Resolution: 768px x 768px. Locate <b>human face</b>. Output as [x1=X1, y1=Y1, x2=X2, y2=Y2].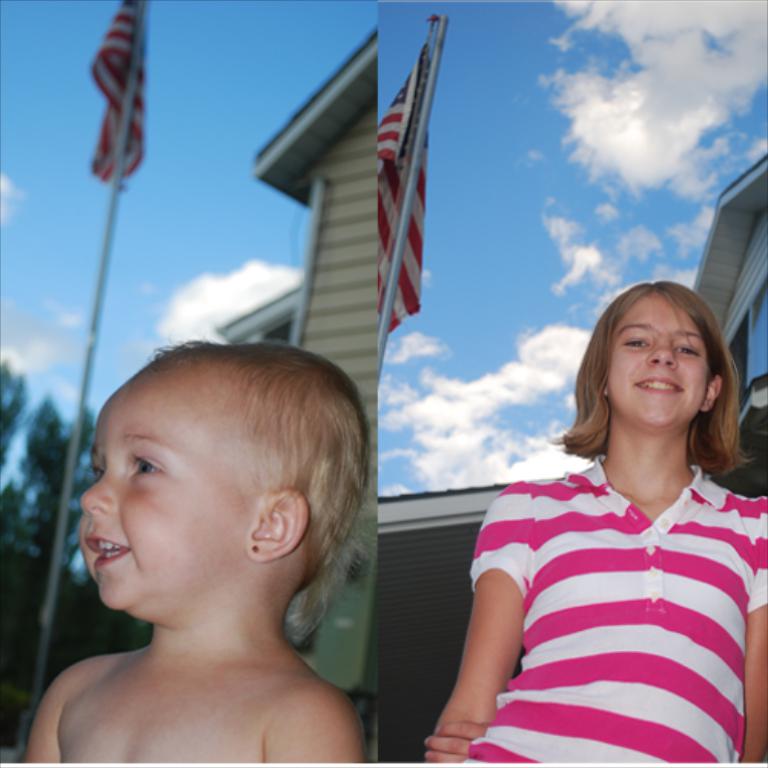
[x1=77, y1=369, x2=243, y2=611].
